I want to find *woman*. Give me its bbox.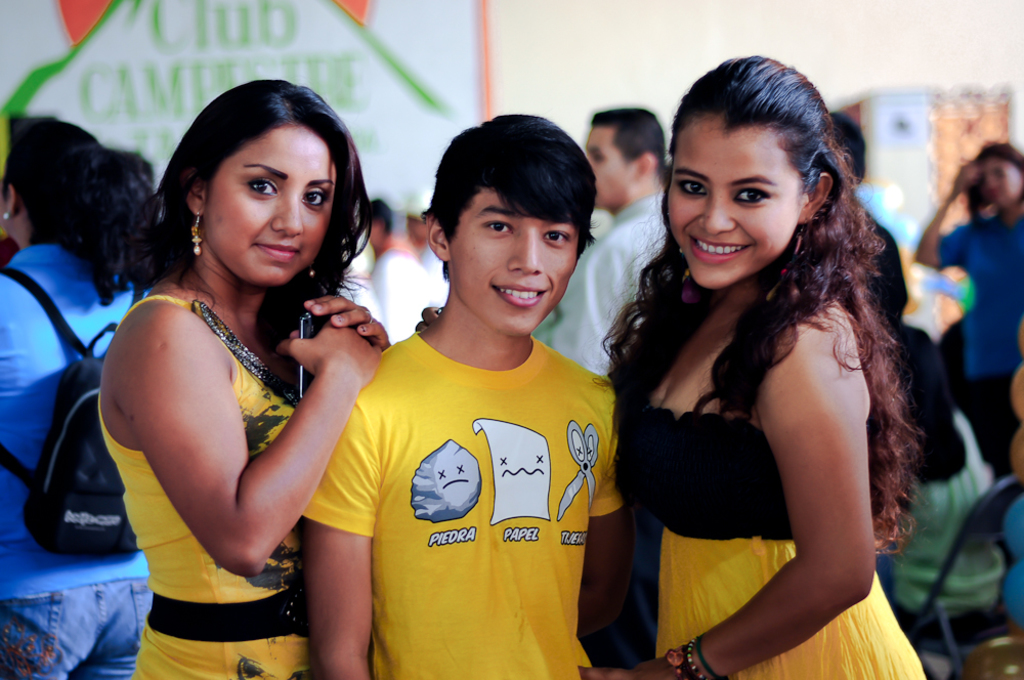
BBox(923, 138, 1023, 478).
